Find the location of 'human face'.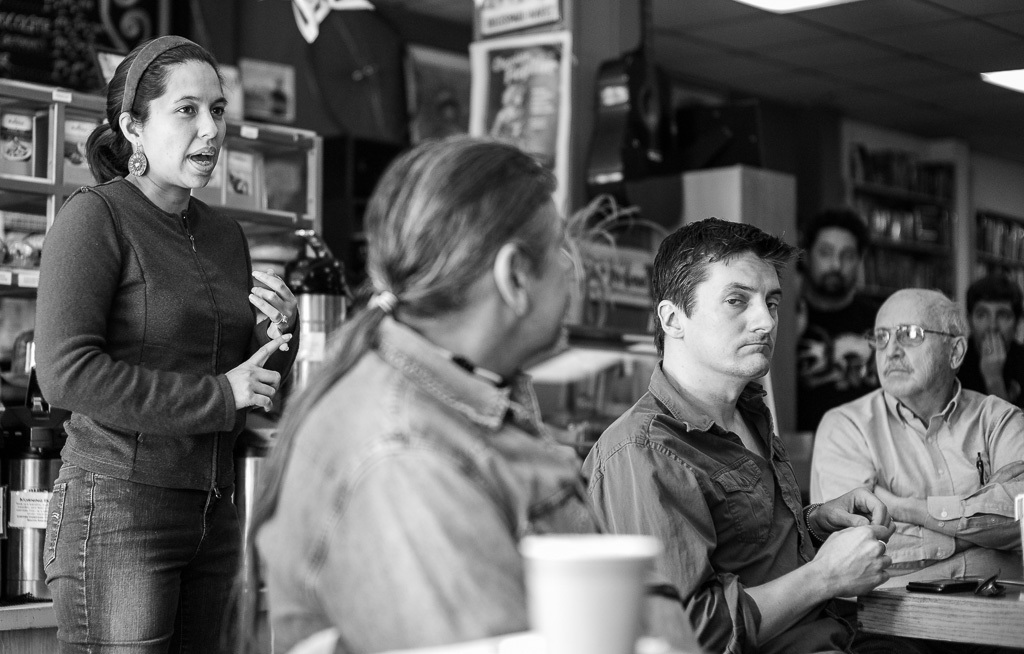
Location: bbox(533, 211, 578, 351).
